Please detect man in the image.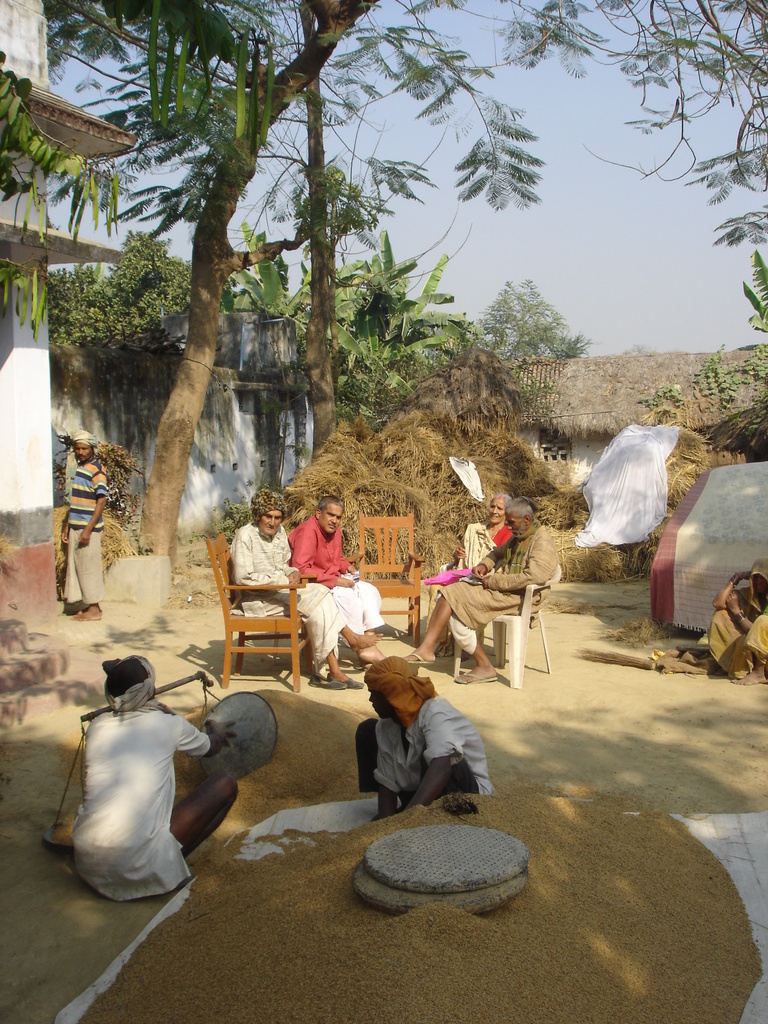
(x1=356, y1=655, x2=501, y2=813).
